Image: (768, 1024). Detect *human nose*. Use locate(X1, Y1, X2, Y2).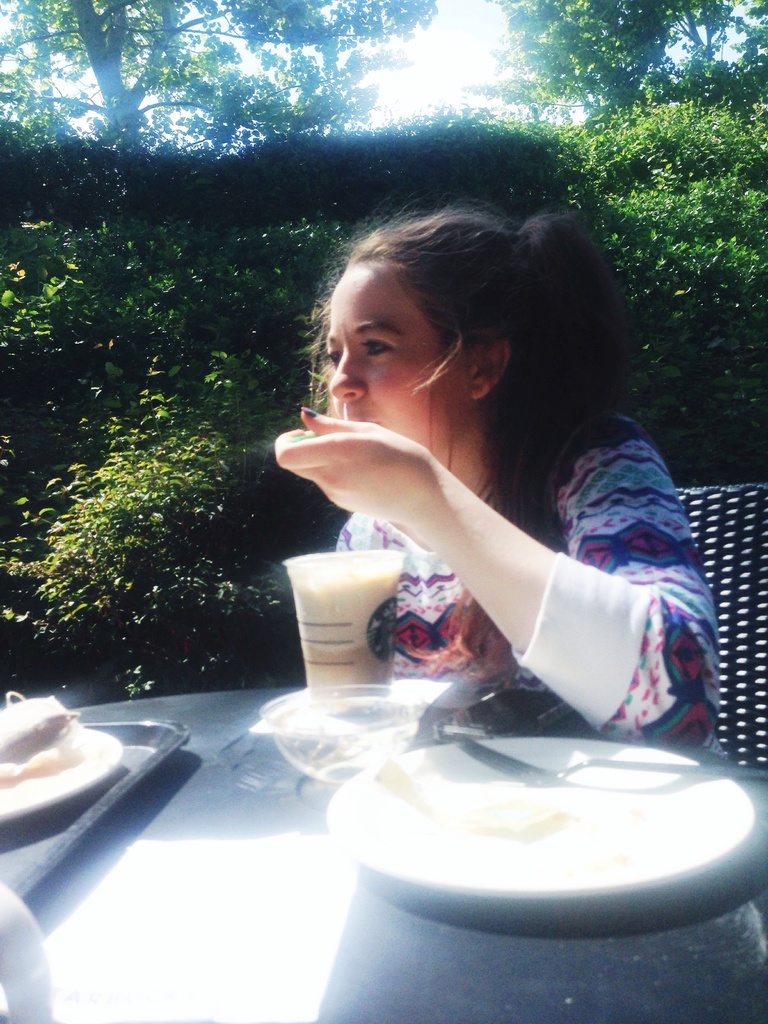
locate(327, 346, 365, 403).
